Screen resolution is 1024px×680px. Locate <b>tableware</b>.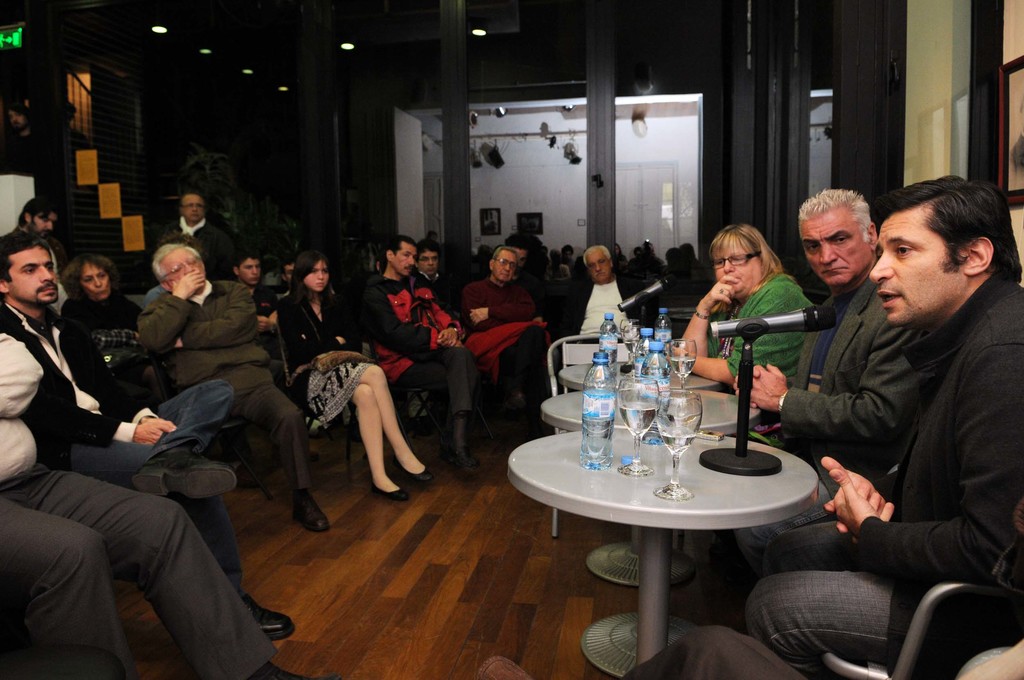
select_region(611, 375, 659, 480).
